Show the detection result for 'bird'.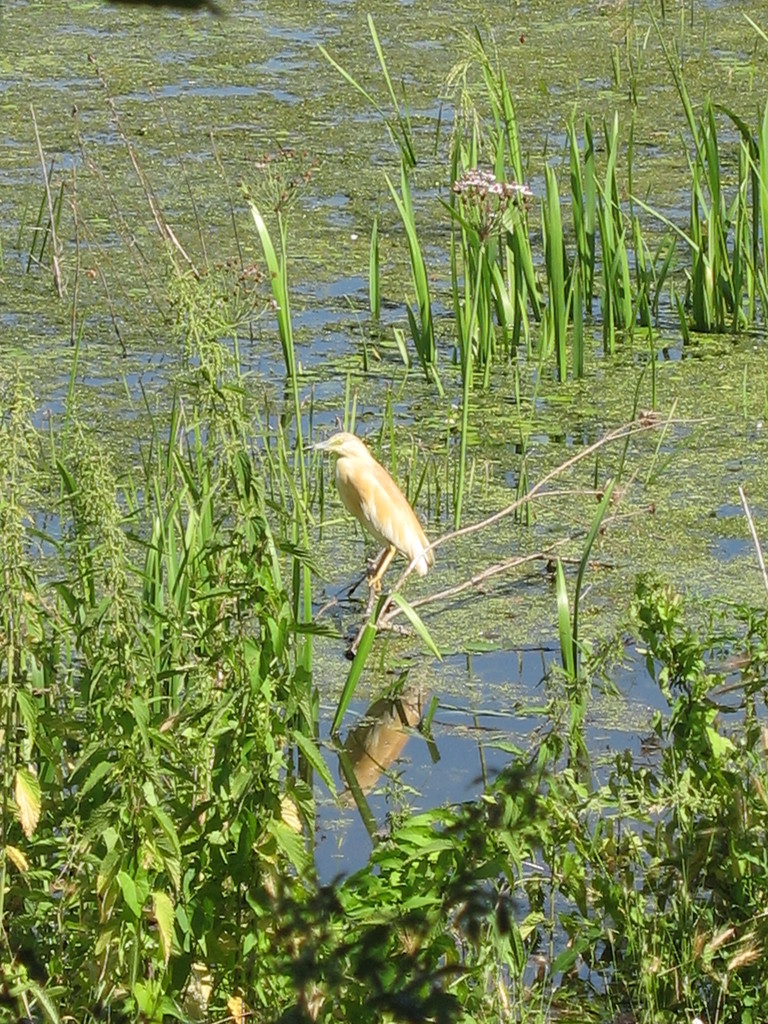
<box>310,426,441,587</box>.
